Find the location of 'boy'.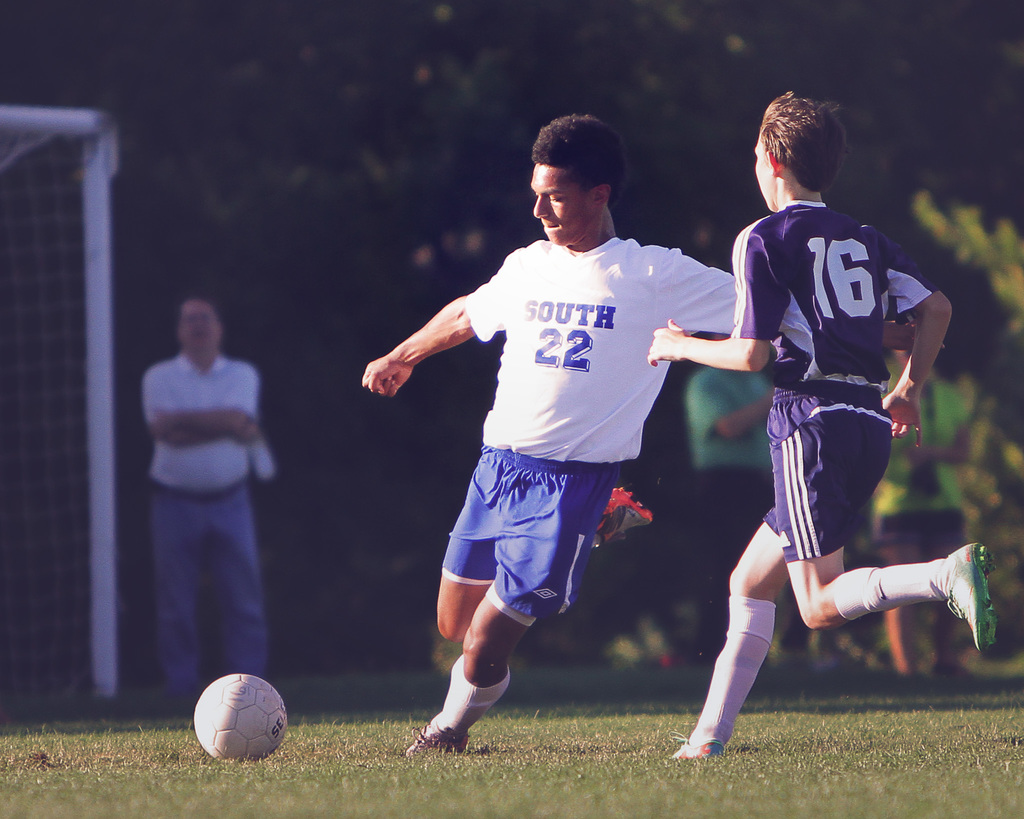
Location: select_region(666, 127, 975, 758).
